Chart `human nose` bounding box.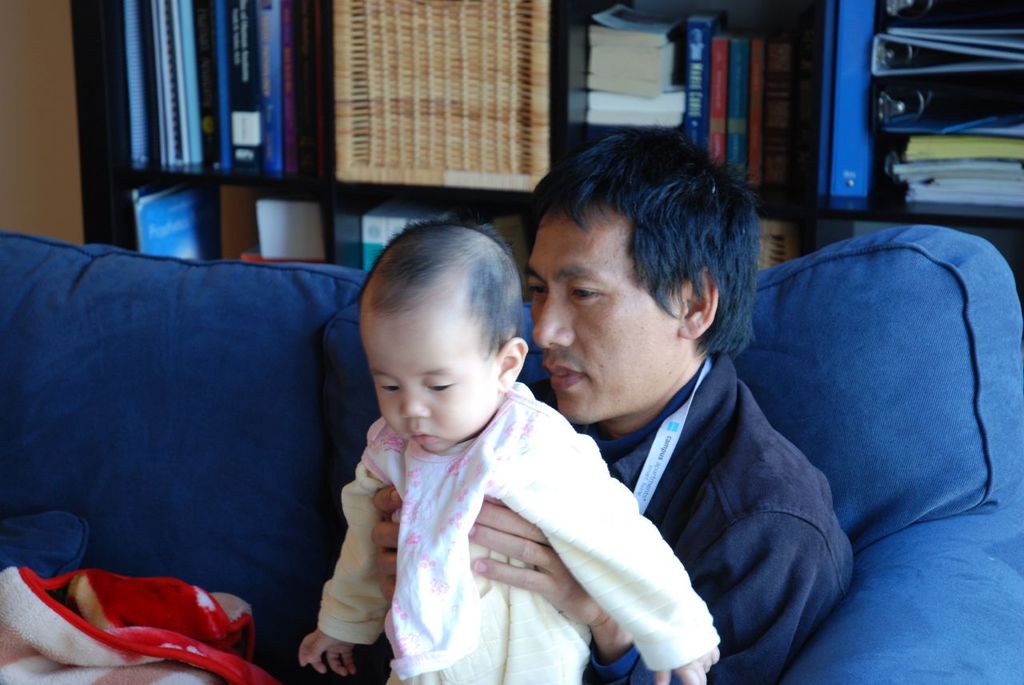
Charted: Rect(401, 383, 428, 416).
